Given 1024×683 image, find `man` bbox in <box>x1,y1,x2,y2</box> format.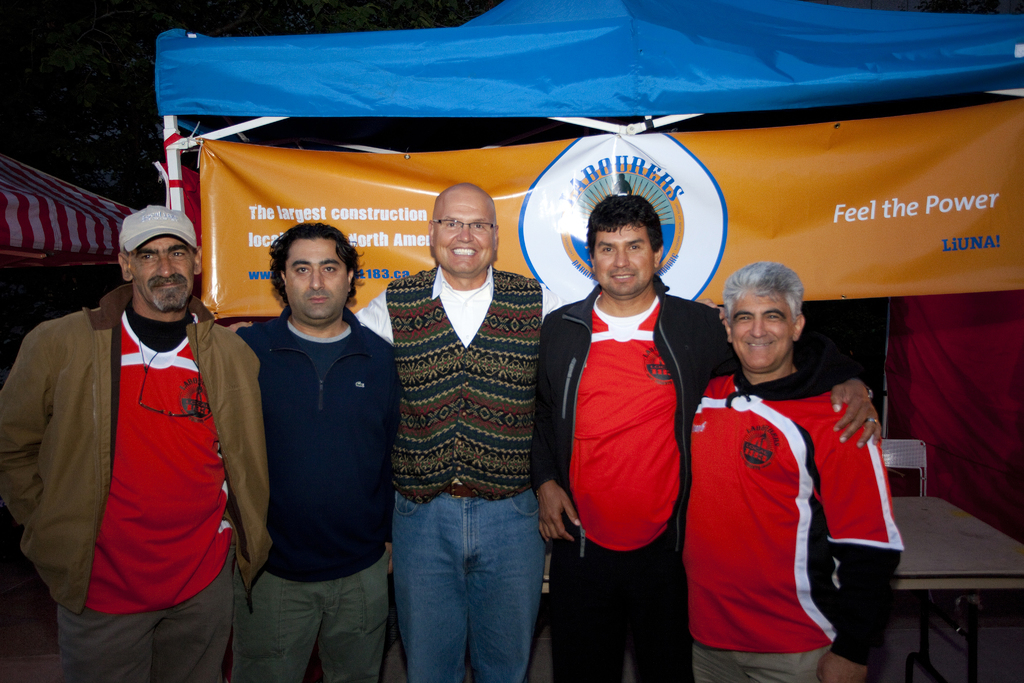
<box>358,176,726,682</box>.
